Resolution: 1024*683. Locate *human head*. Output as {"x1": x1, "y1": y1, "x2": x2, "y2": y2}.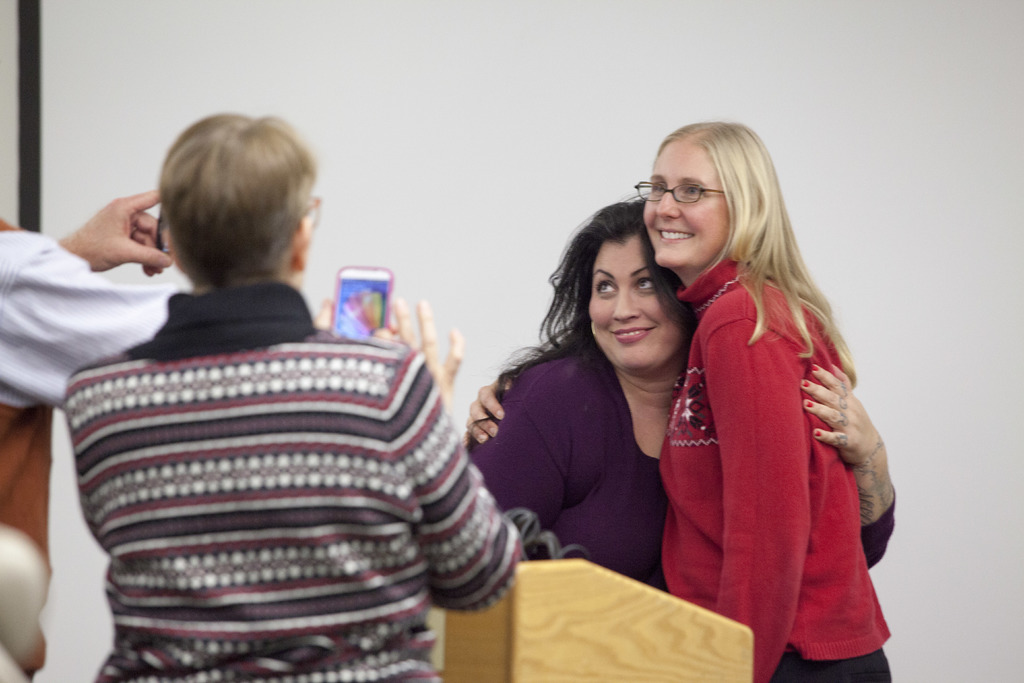
{"x1": 154, "y1": 110, "x2": 321, "y2": 283}.
